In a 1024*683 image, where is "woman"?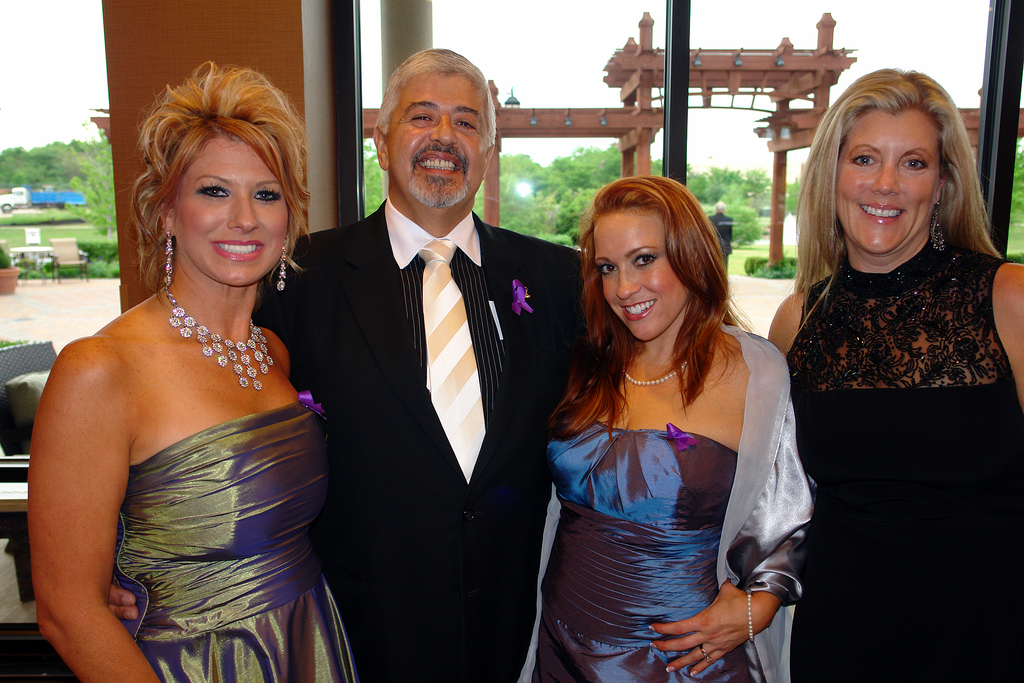
0/53/349/682.
